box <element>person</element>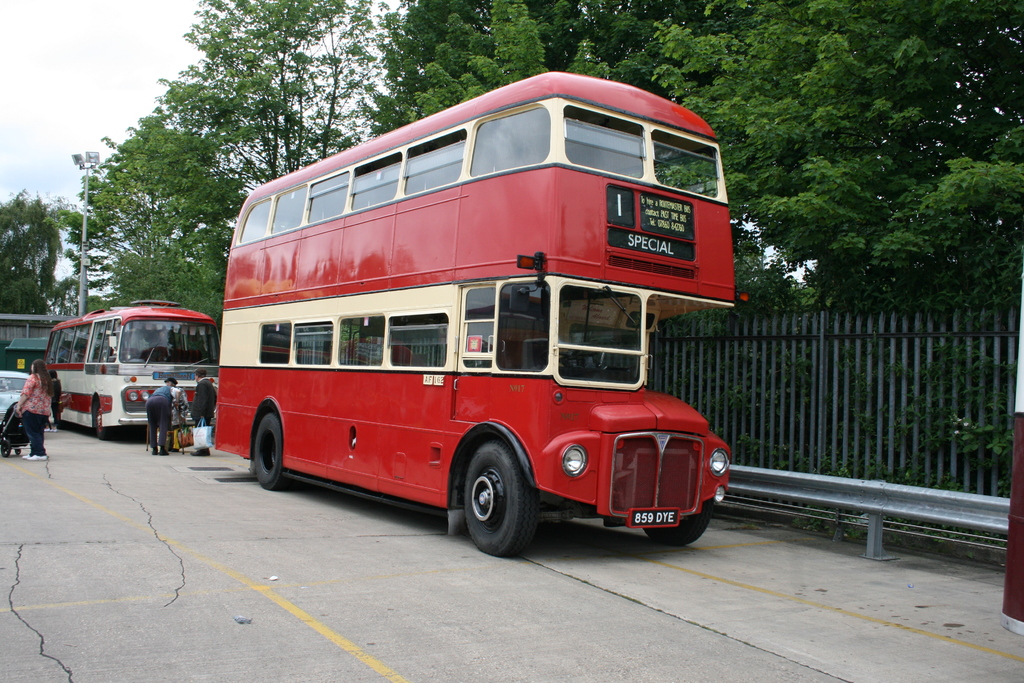
190:367:220:456
